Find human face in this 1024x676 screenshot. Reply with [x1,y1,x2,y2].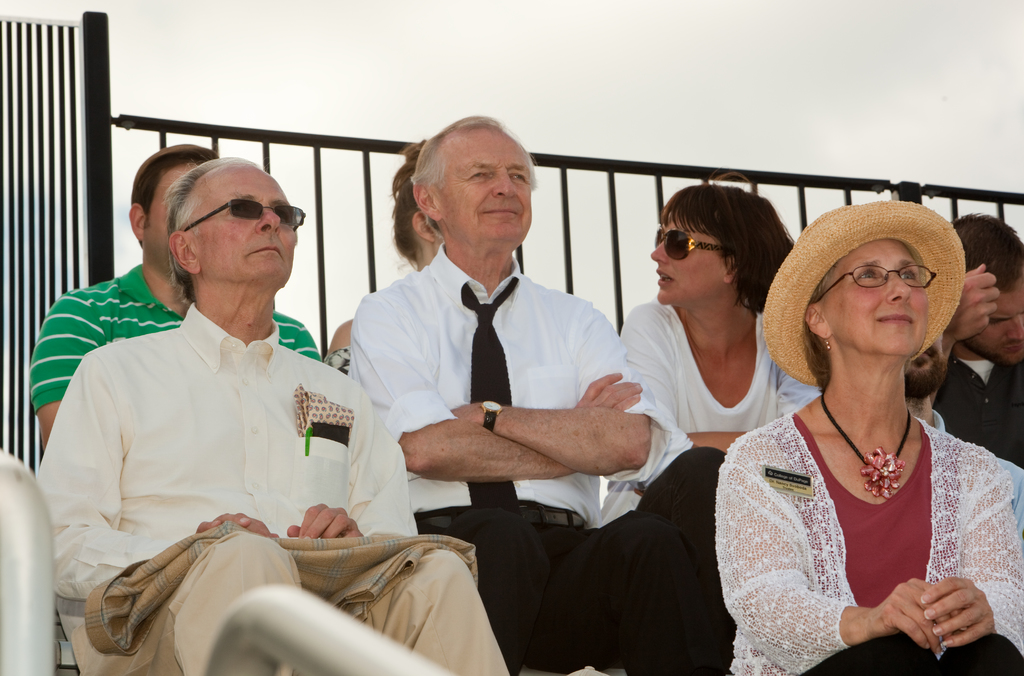
[193,170,299,279].
